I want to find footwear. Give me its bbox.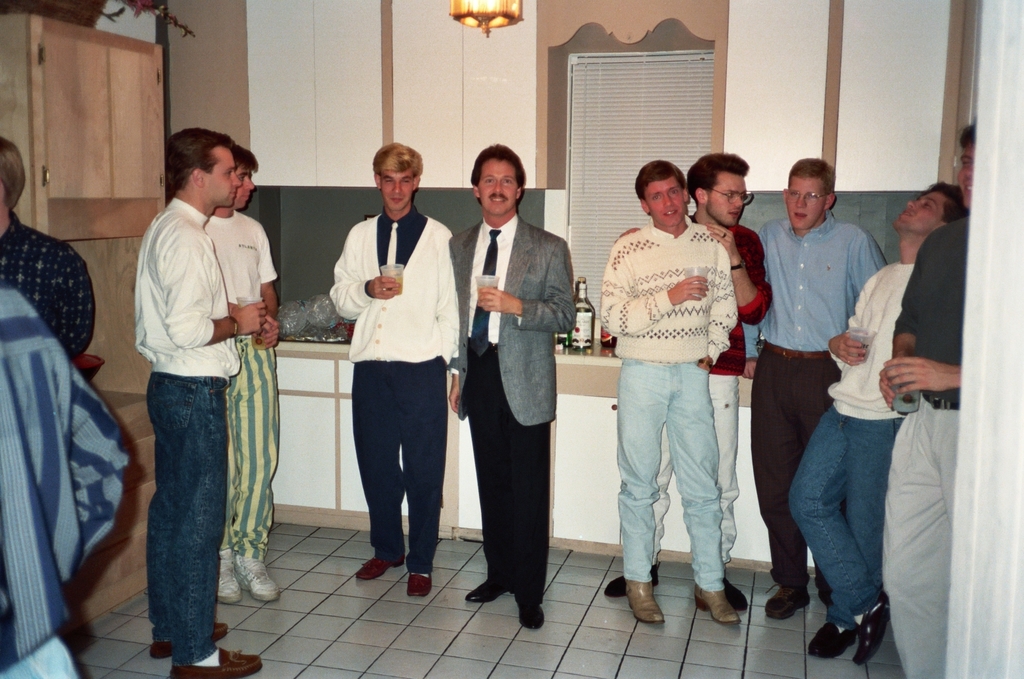
(213, 547, 246, 608).
